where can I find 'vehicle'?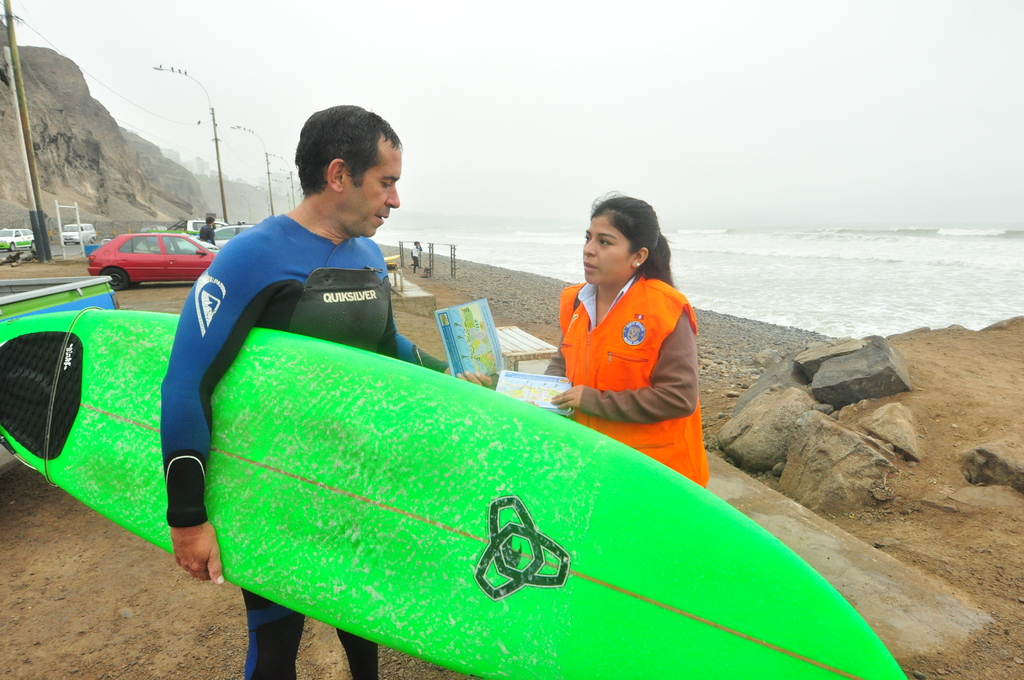
You can find it at 0 223 36 253.
